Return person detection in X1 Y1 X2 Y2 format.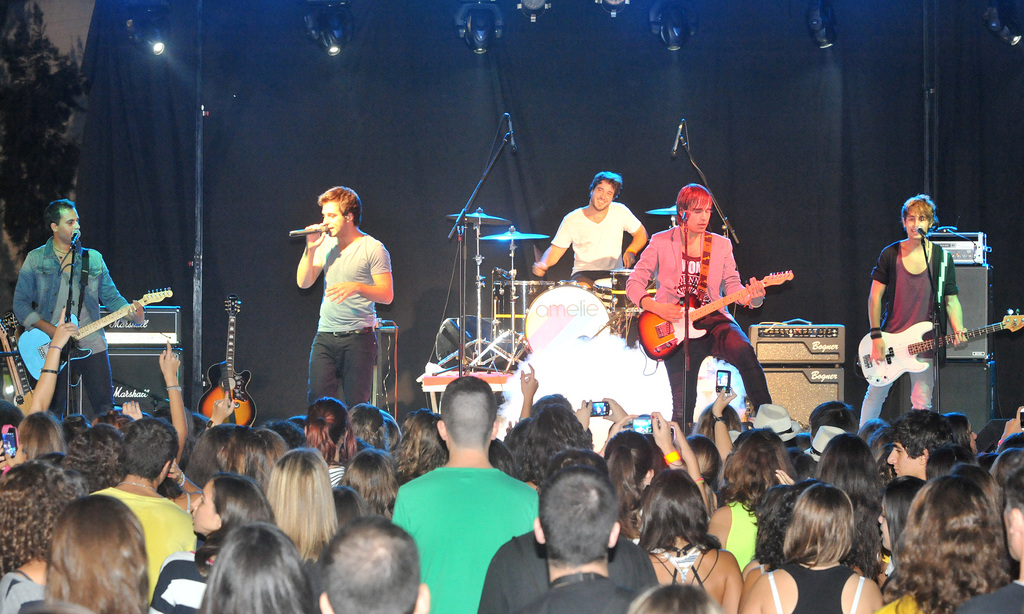
390 364 540 613.
